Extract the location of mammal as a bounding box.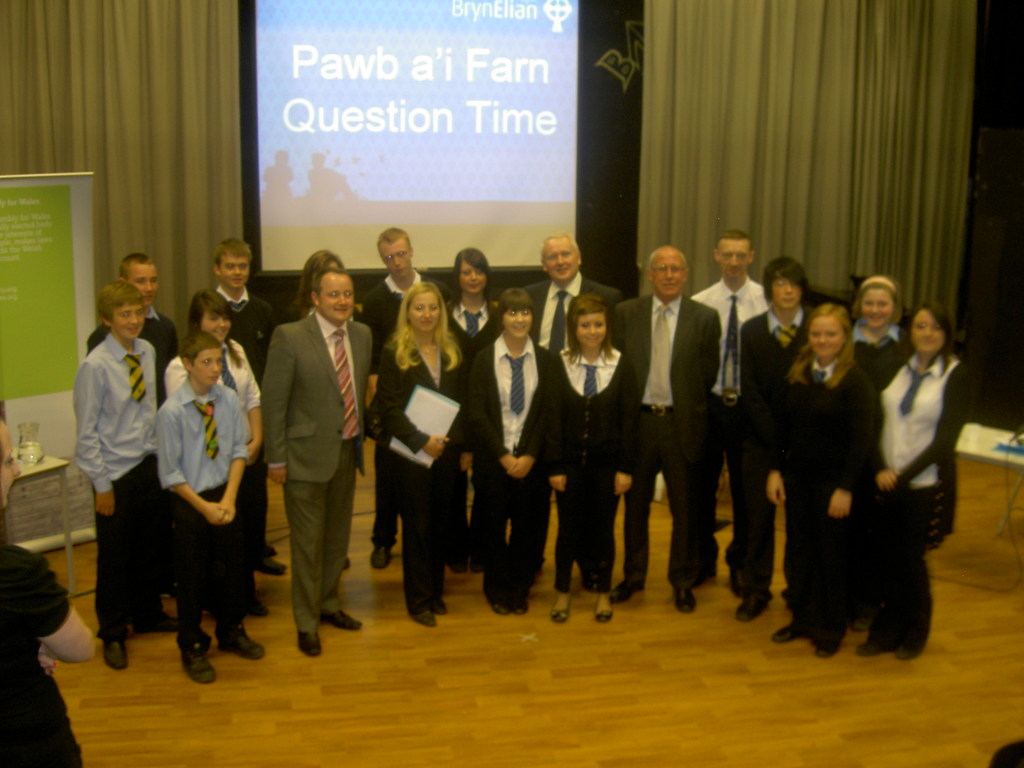
bbox=(445, 244, 499, 577).
